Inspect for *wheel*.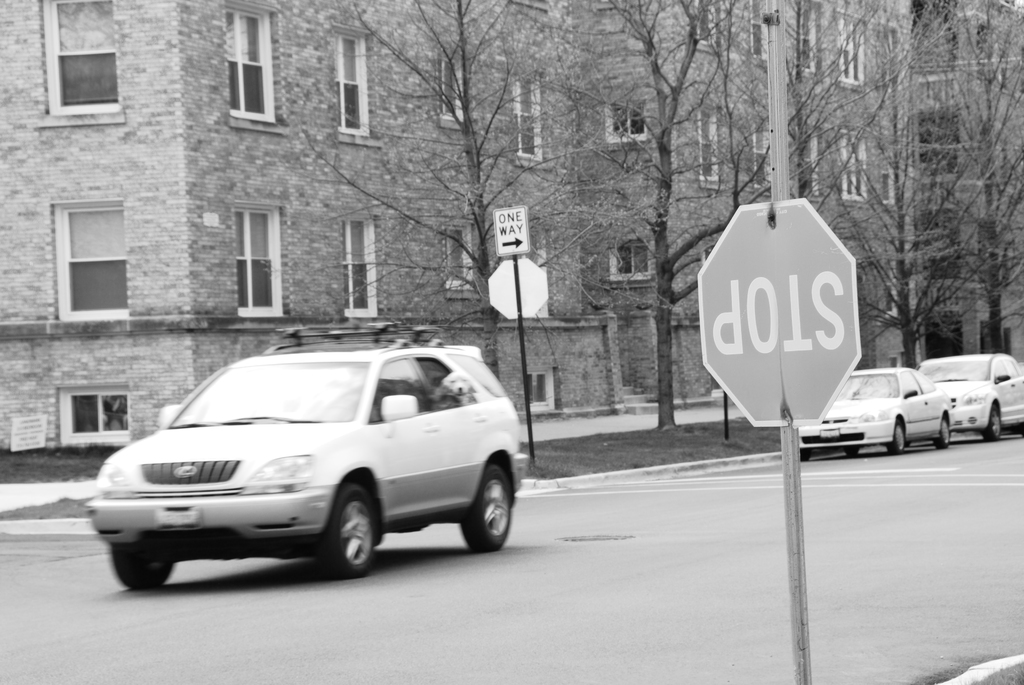
Inspection: box(849, 446, 860, 458).
